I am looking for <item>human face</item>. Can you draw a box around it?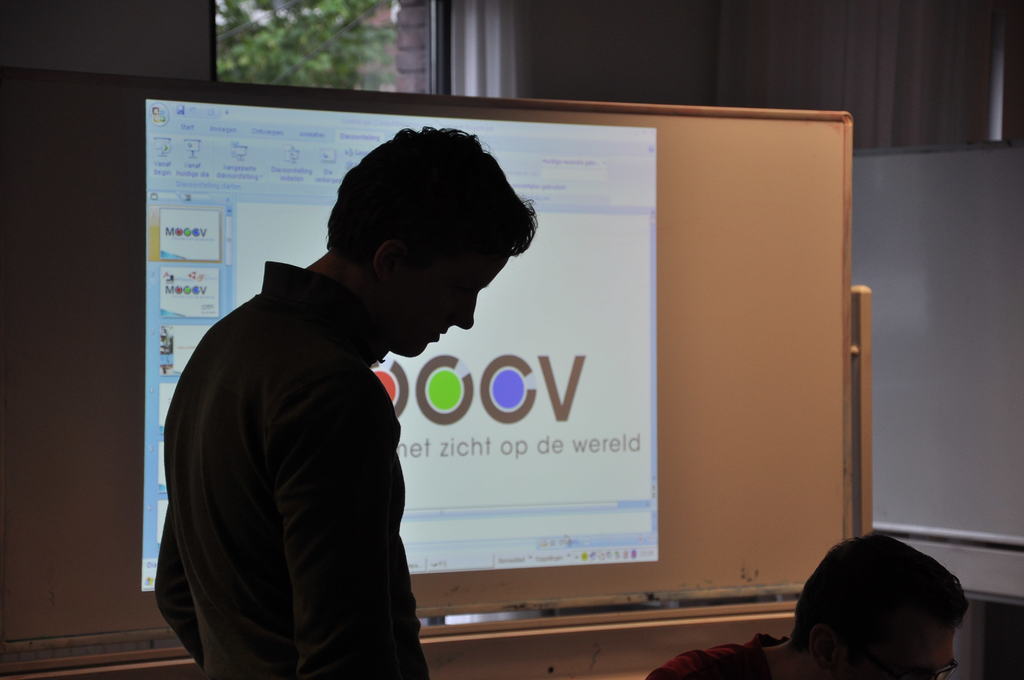
Sure, the bounding box is x1=404 y1=240 x2=504 y2=346.
